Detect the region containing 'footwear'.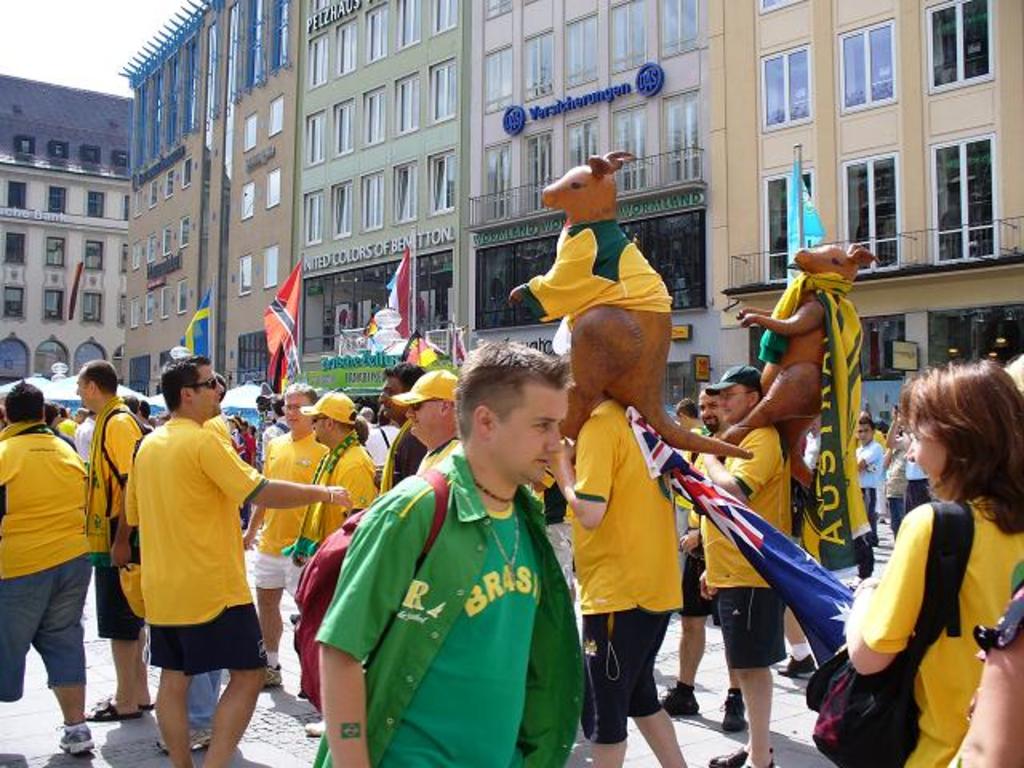
(left=48, top=712, right=101, bottom=757).
